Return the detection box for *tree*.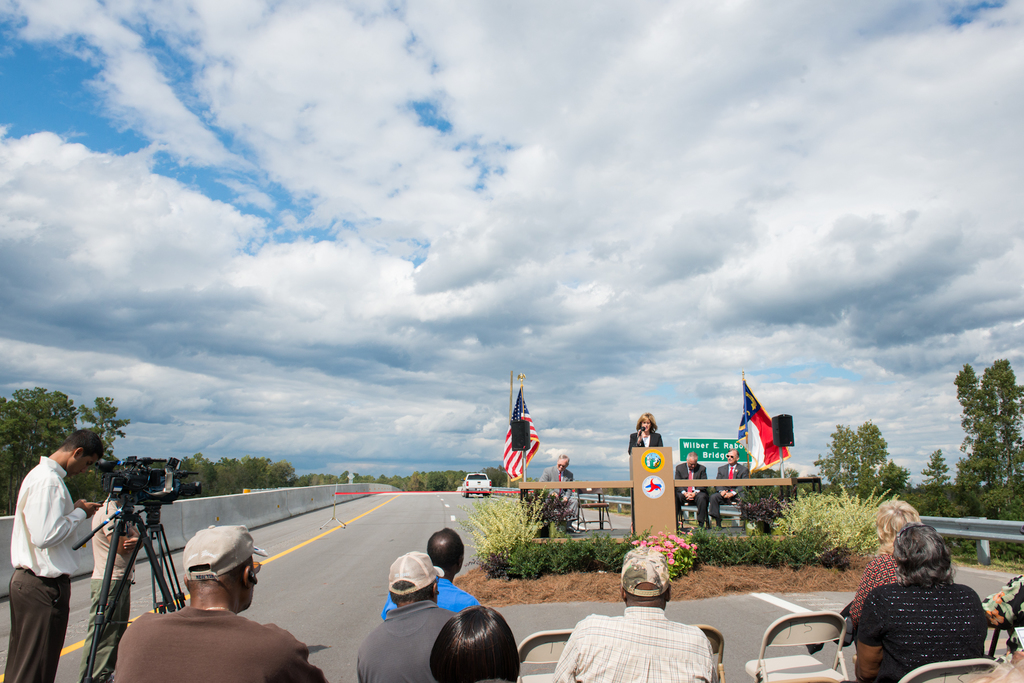
299/471/509/495.
